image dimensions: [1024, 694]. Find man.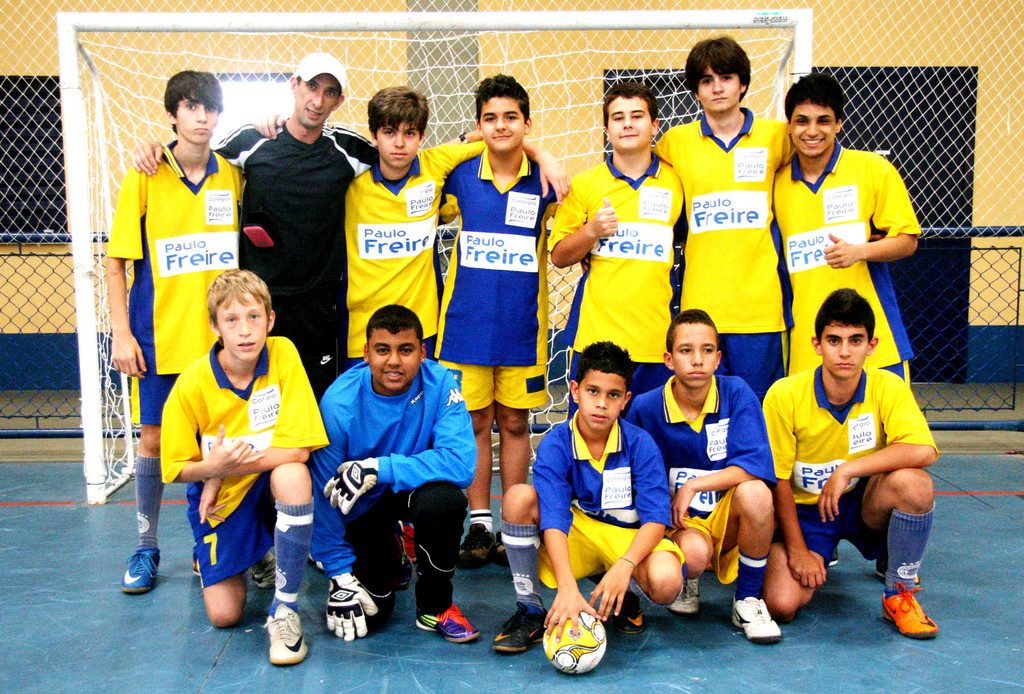
bbox=(488, 336, 686, 646).
